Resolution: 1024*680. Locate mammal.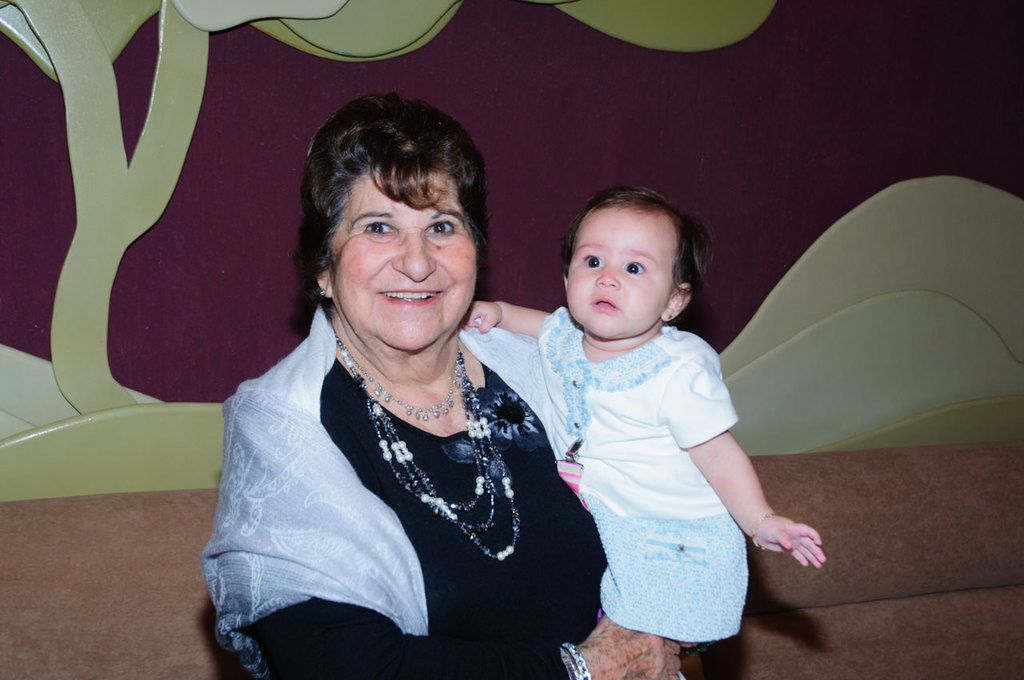
163 52 590 669.
